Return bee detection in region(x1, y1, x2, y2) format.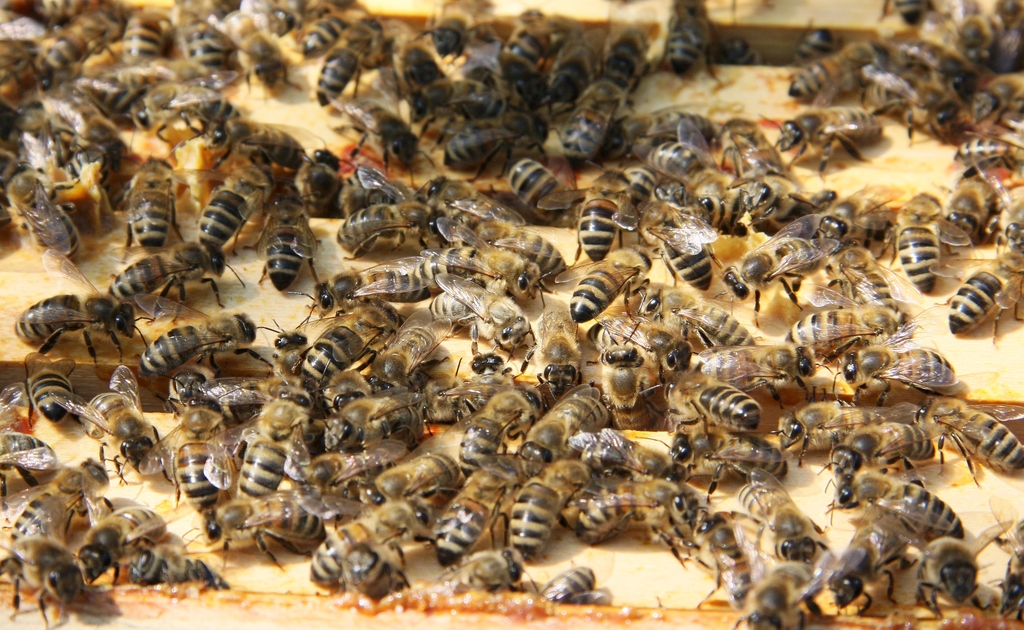
region(191, 487, 348, 563).
